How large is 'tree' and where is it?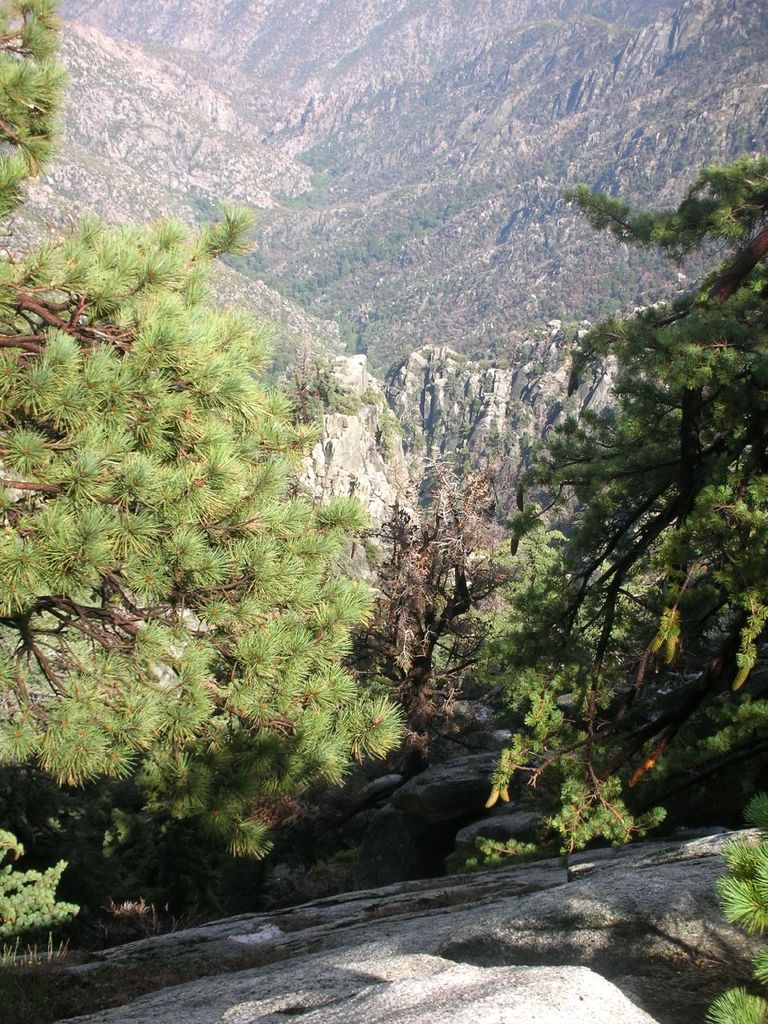
Bounding box: pyautogui.locateOnScreen(326, 434, 520, 779).
